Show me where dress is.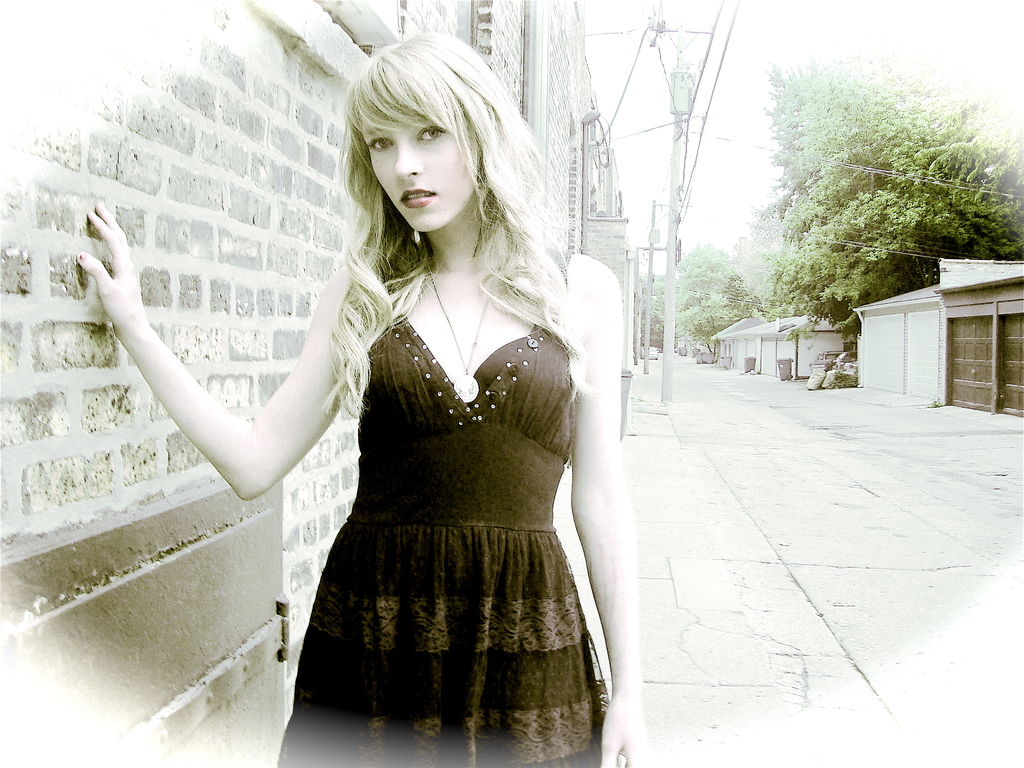
dress is at locate(272, 252, 609, 767).
